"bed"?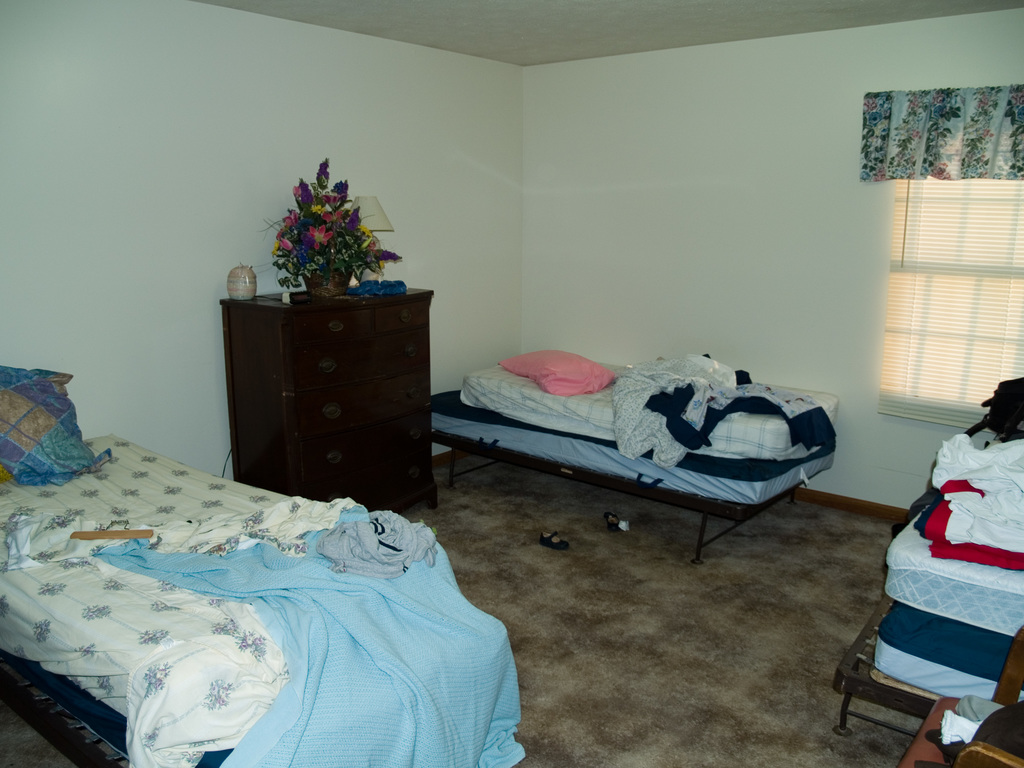
[821, 369, 1023, 767]
